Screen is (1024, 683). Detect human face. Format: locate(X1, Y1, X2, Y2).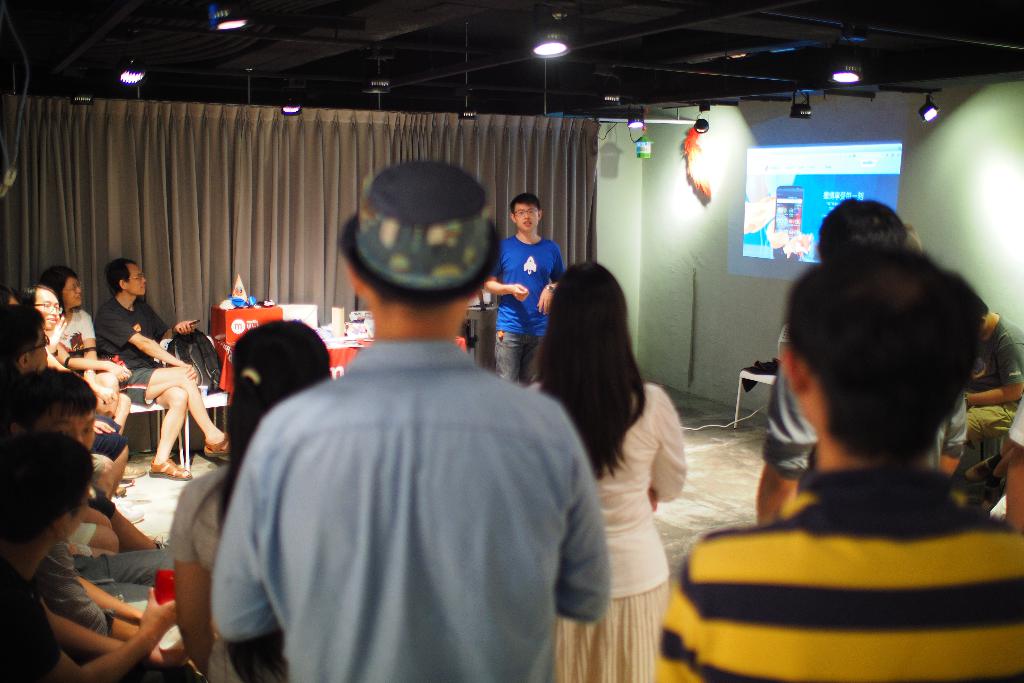
locate(27, 324, 49, 370).
